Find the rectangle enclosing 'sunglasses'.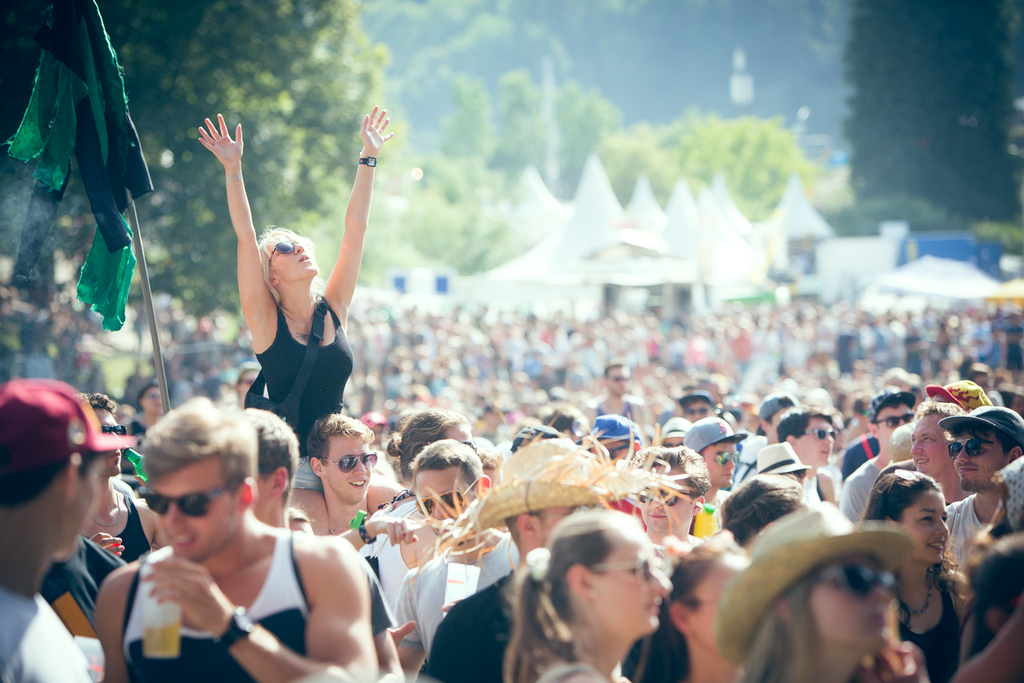
Rect(260, 236, 302, 272).
